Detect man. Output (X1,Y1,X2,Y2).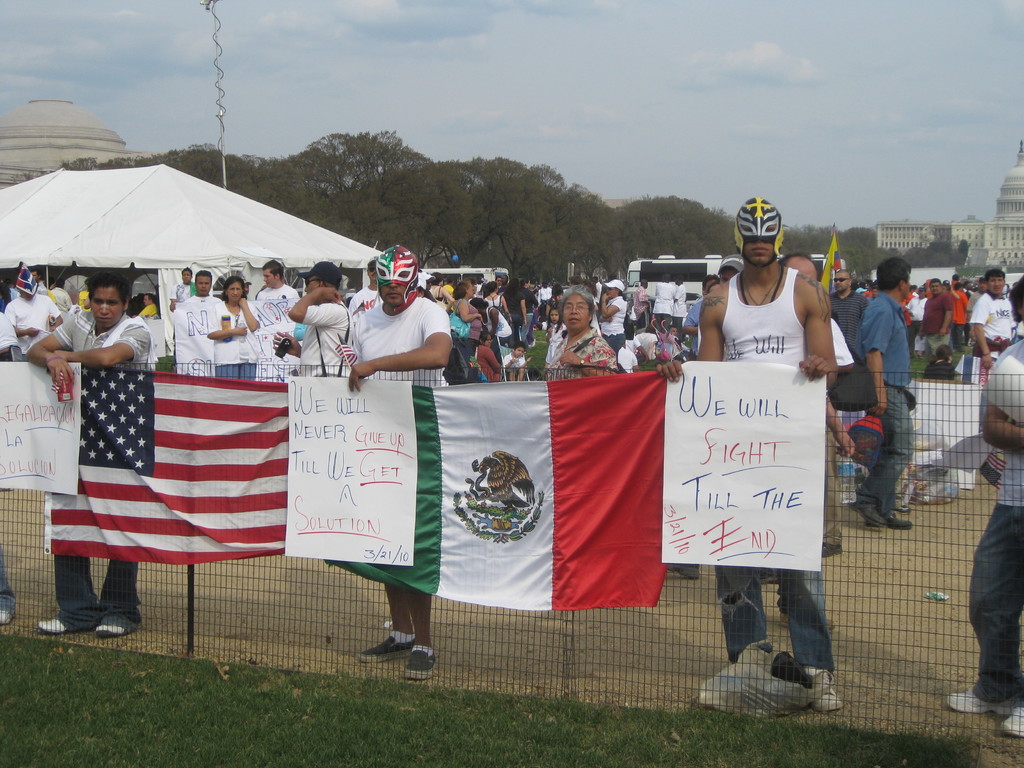
(849,254,913,528).
